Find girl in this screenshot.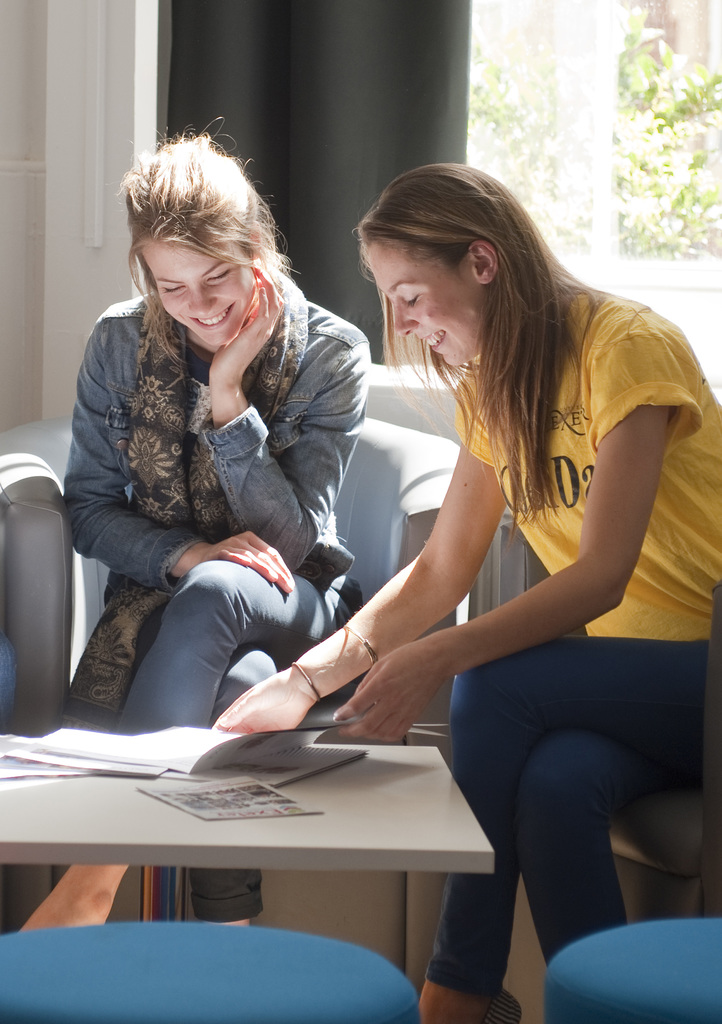
The bounding box for girl is <region>213, 168, 721, 1023</region>.
